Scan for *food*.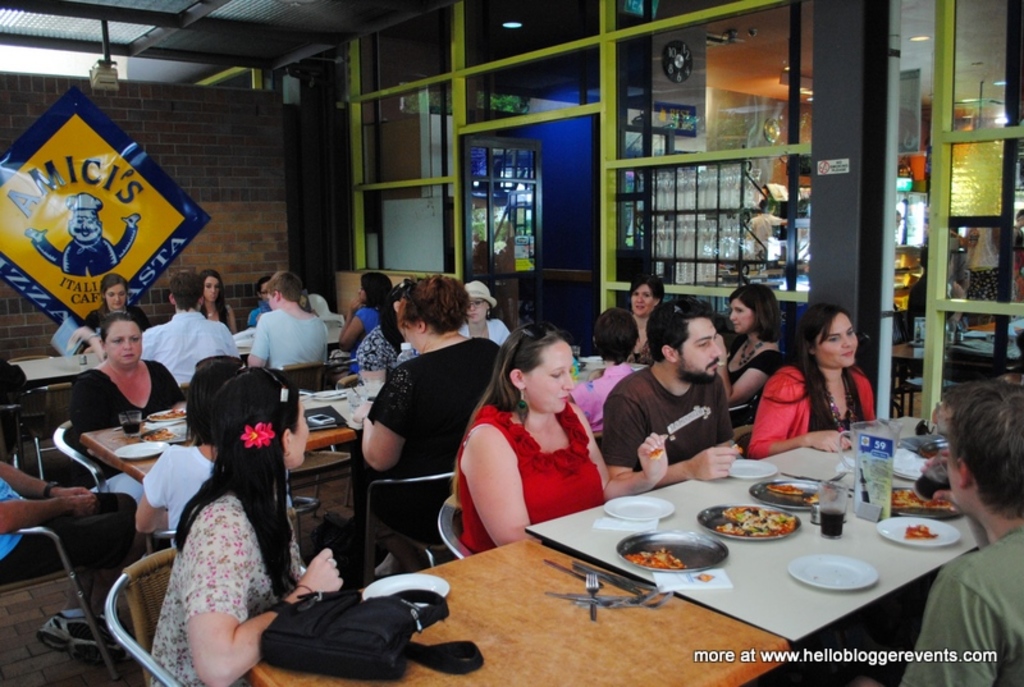
Scan result: 888:485:950:510.
